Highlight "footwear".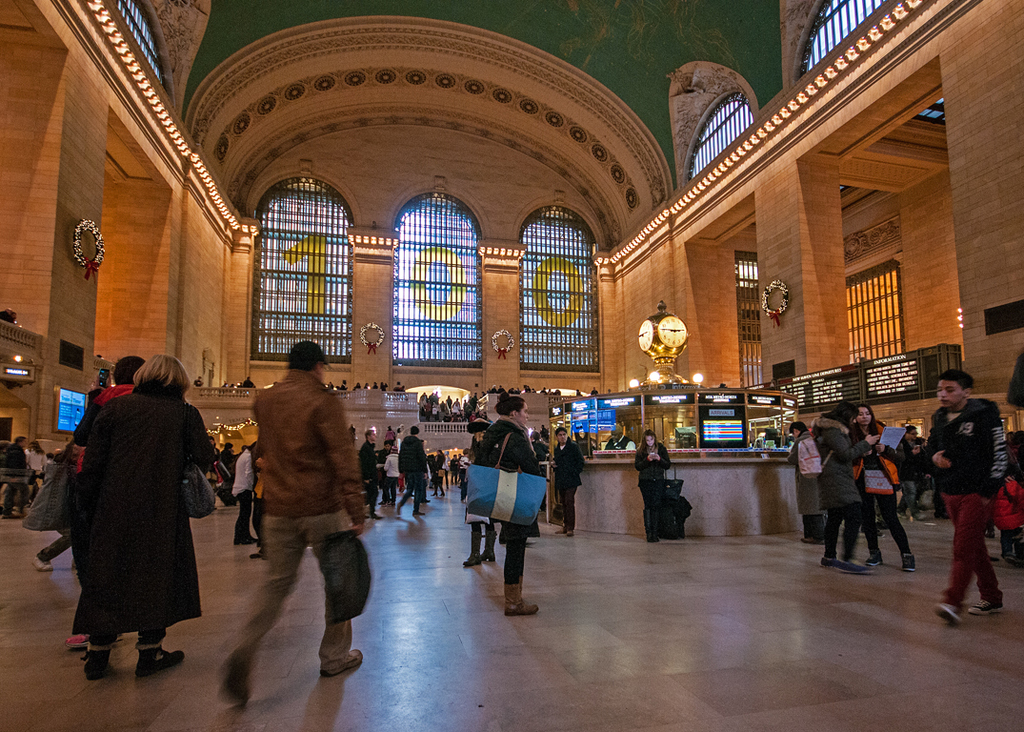
Highlighted region: [865,551,887,568].
